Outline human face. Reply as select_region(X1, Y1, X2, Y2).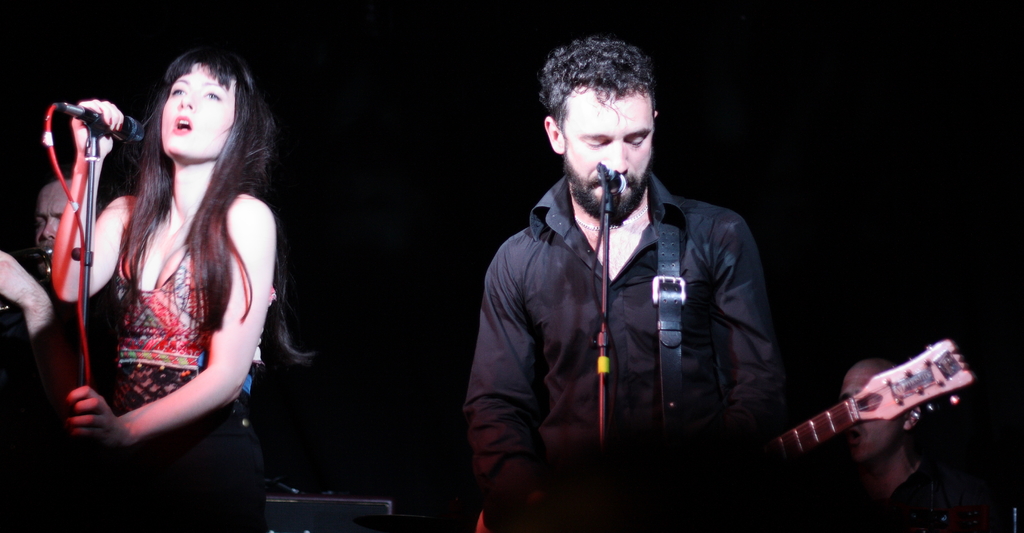
select_region(561, 89, 654, 202).
